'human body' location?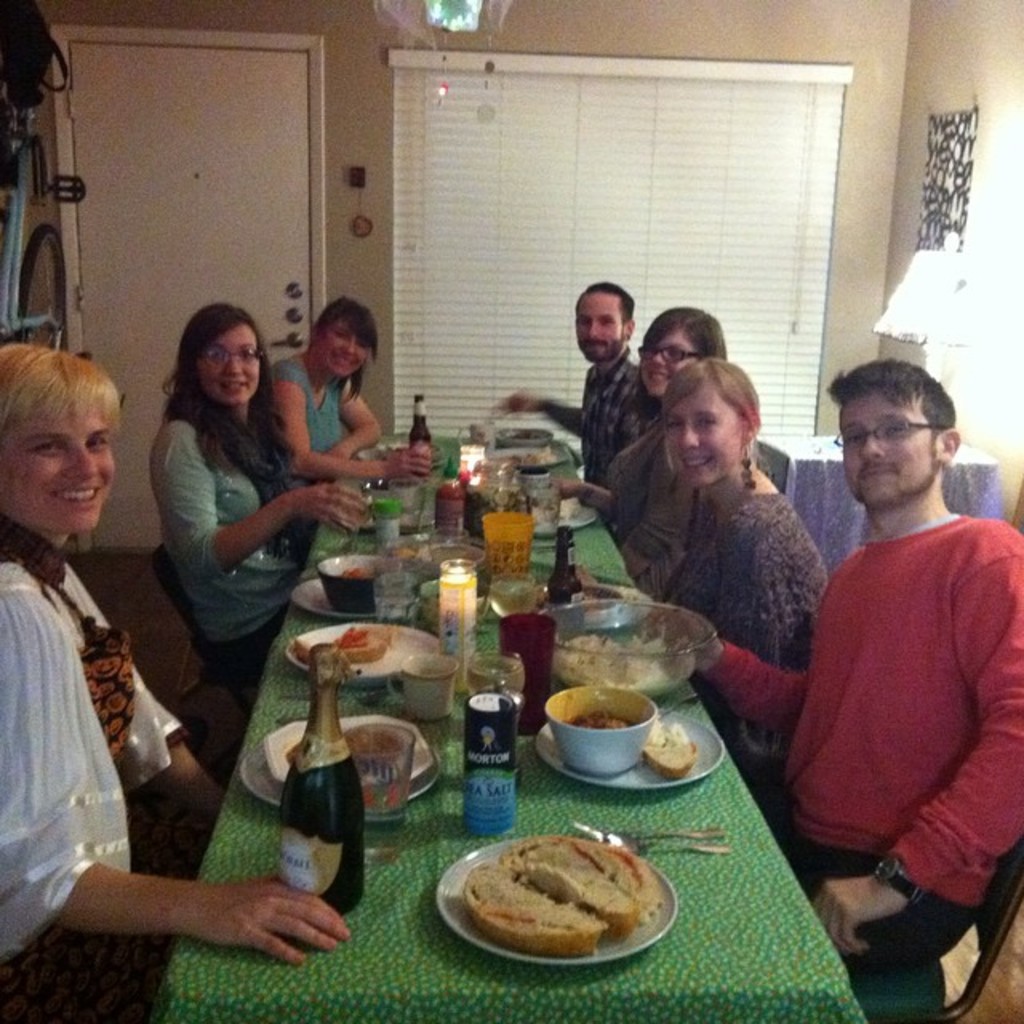
773, 354, 1021, 1019
